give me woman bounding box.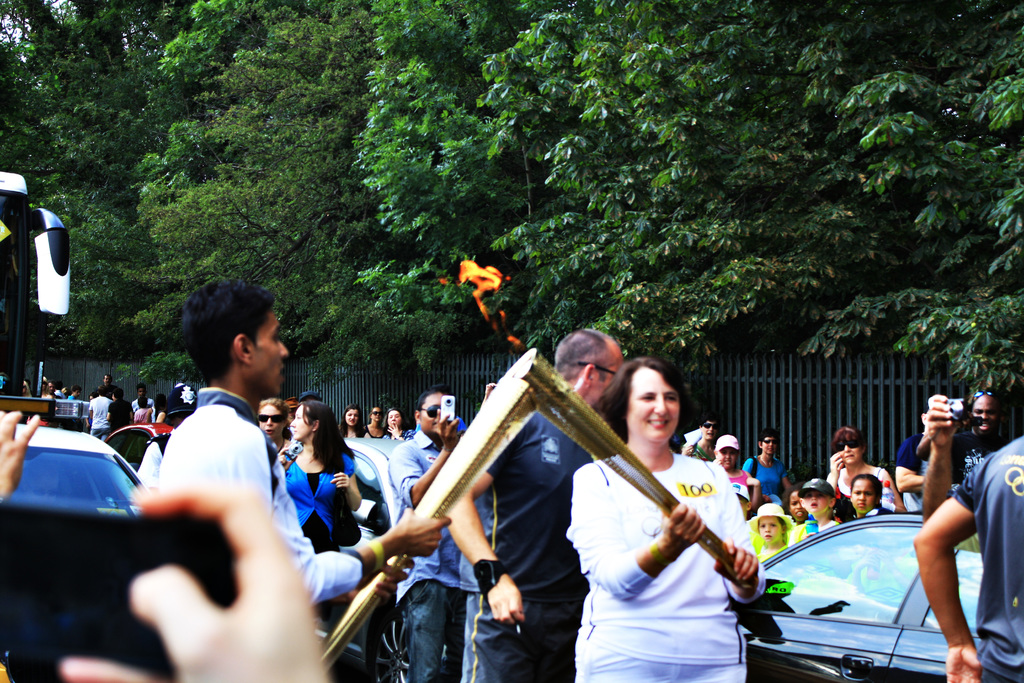
rect(826, 427, 895, 512).
